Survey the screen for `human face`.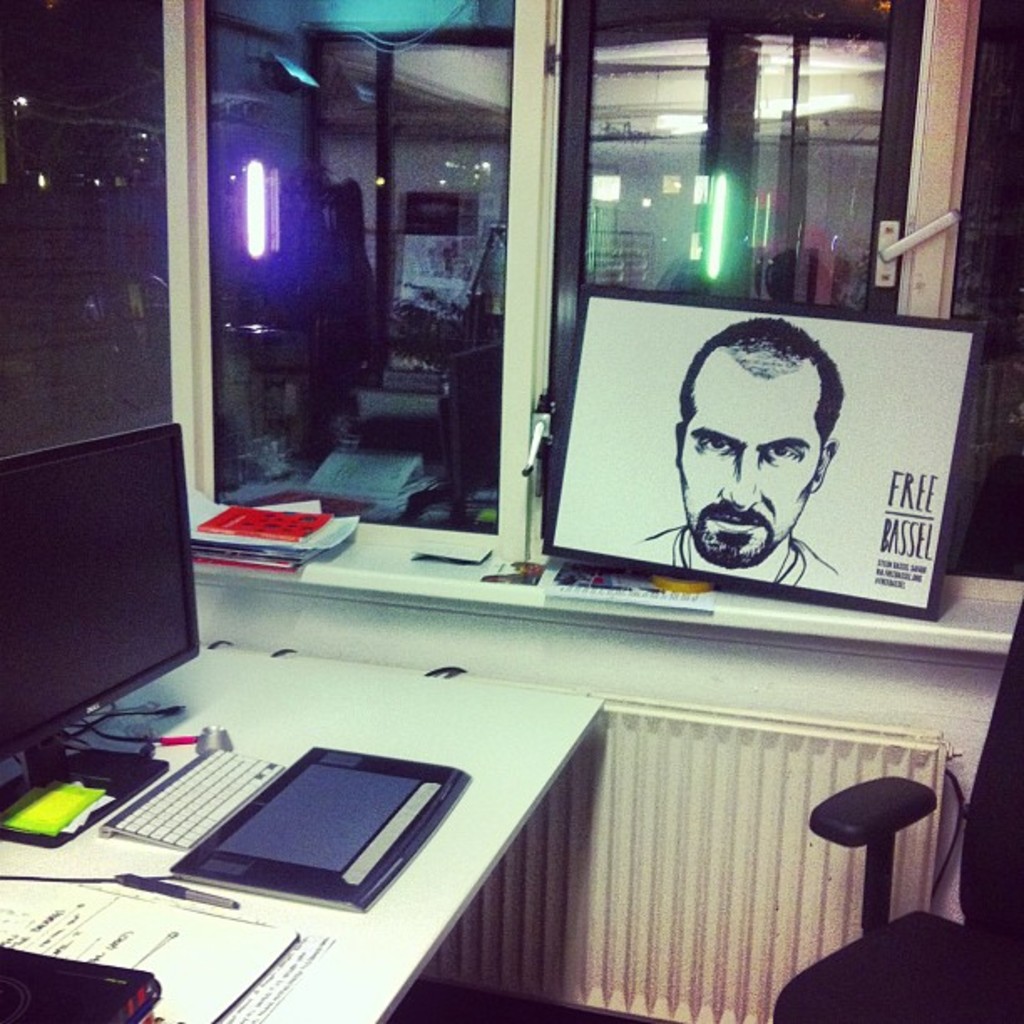
Survey found: {"x1": 679, "y1": 358, "x2": 822, "y2": 567}.
